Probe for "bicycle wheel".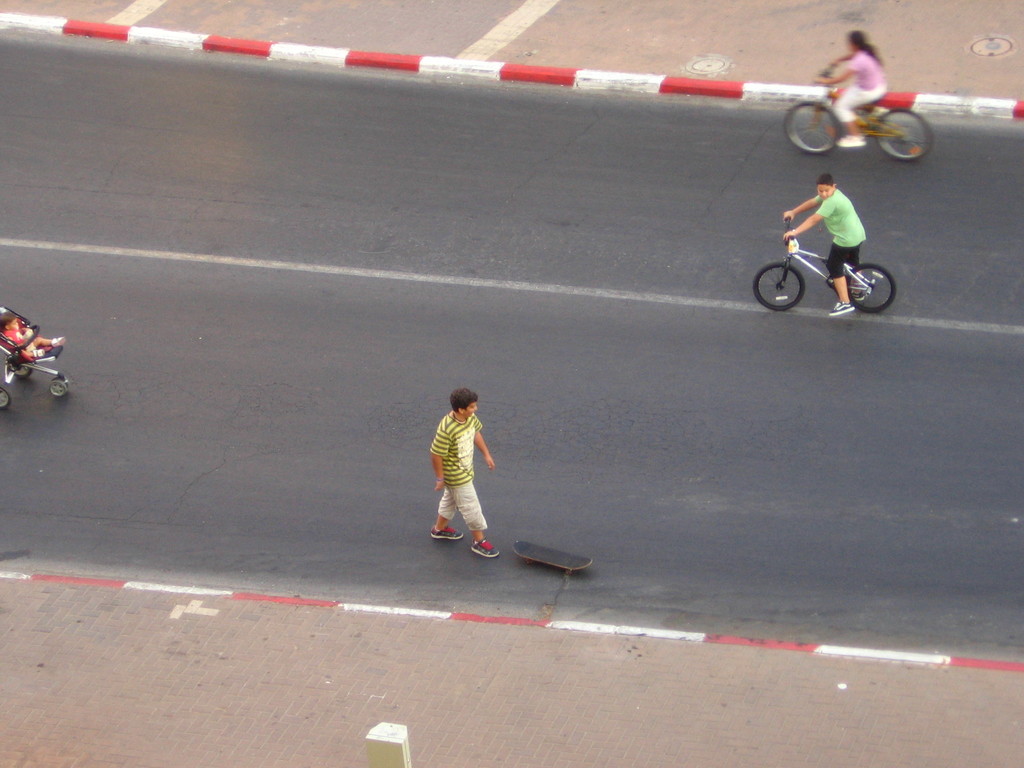
Probe result: <region>845, 263, 896, 315</region>.
